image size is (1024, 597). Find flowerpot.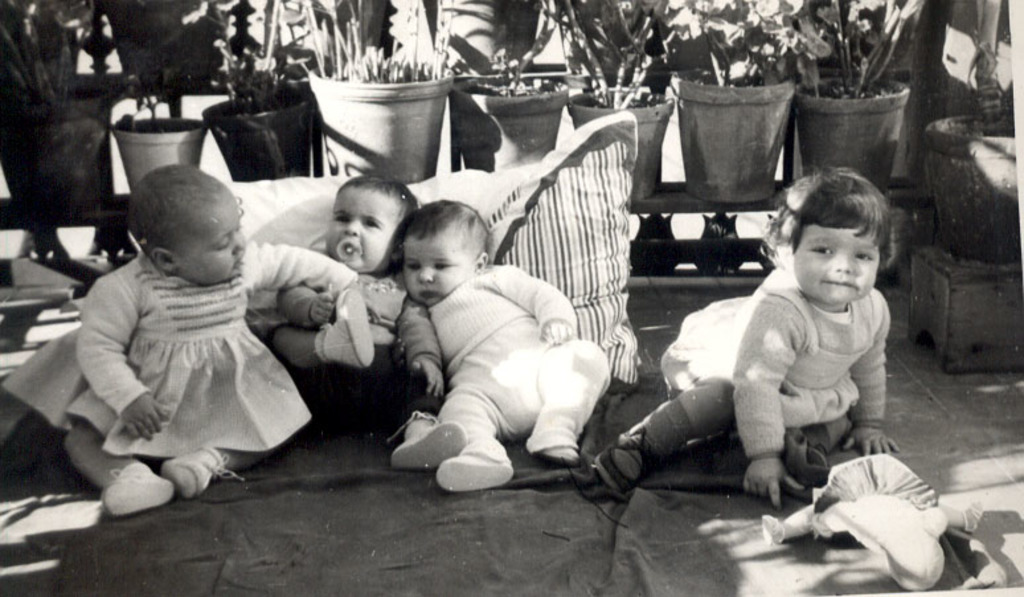
locate(114, 113, 204, 199).
